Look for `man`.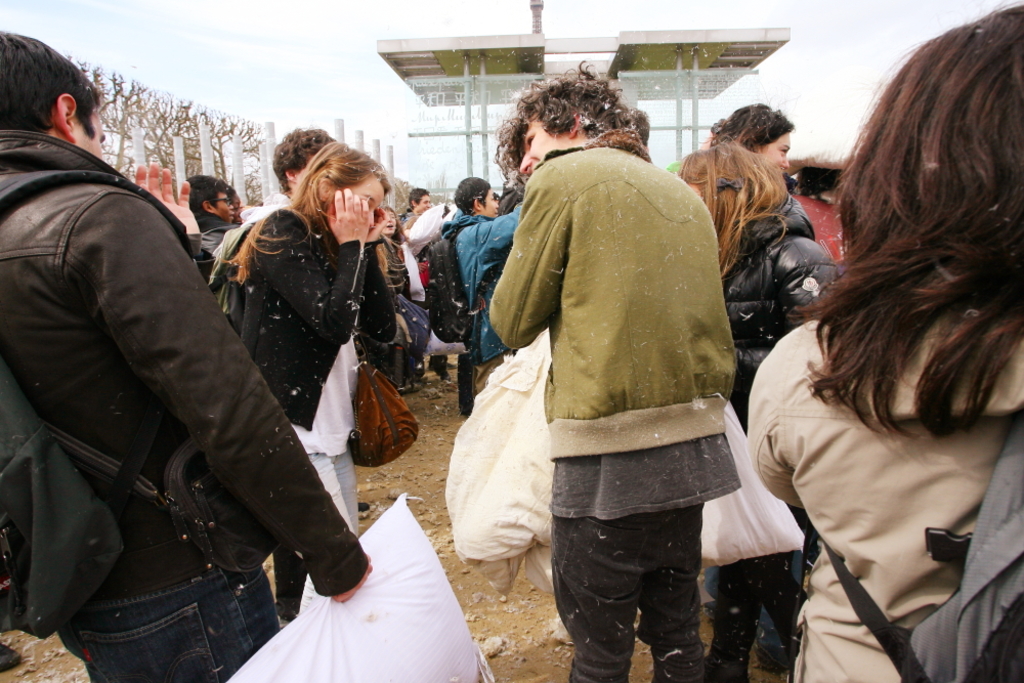
Found: crop(22, 50, 312, 671).
